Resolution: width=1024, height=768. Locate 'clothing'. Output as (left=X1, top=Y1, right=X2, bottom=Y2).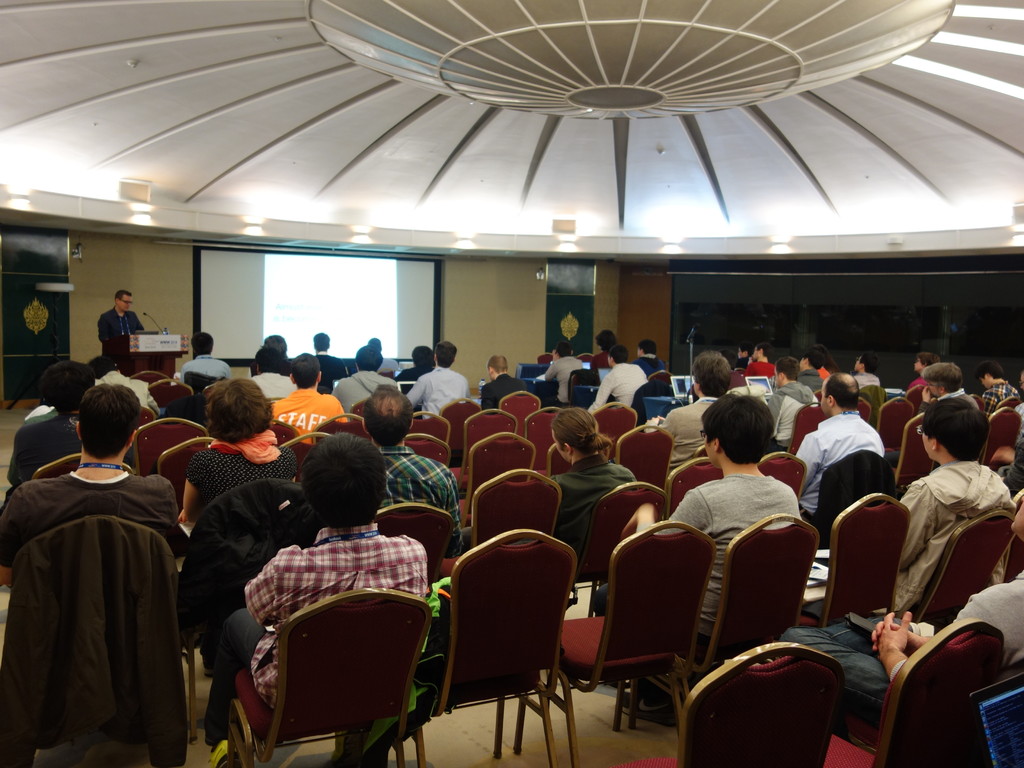
(left=0, top=516, right=189, bottom=767).
